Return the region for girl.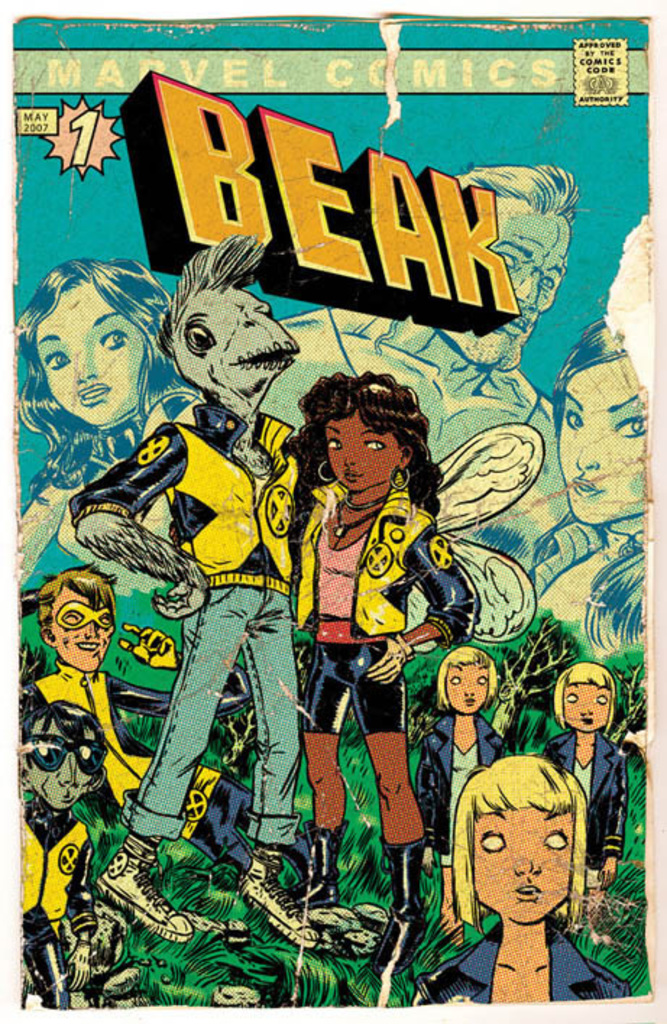
x1=281, y1=373, x2=479, y2=976.
